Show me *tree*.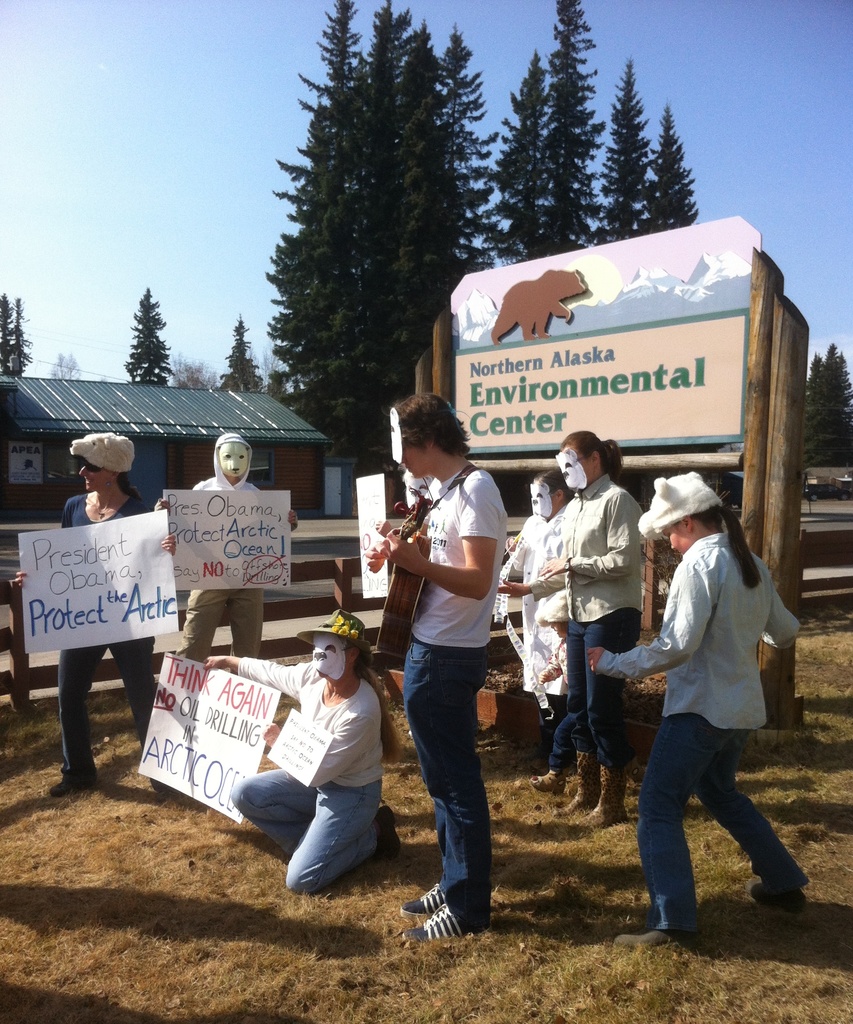
*tree* is here: box=[216, 312, 267, 395].
